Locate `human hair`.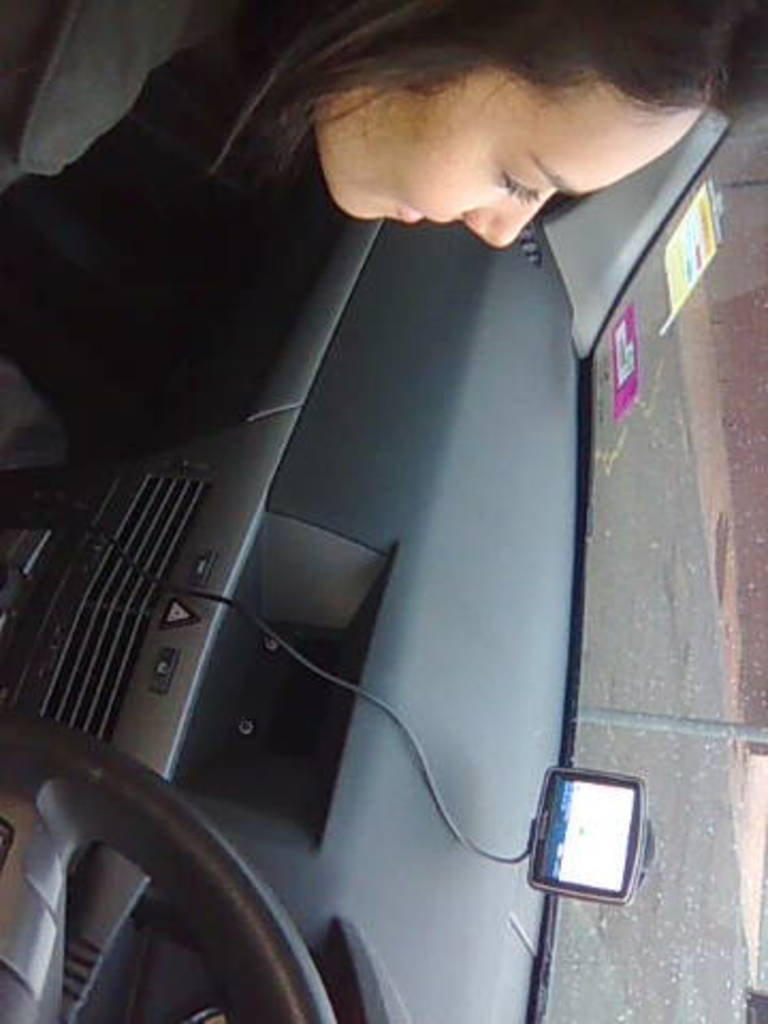
Bounding box: box(213, 13, 700, 241).
